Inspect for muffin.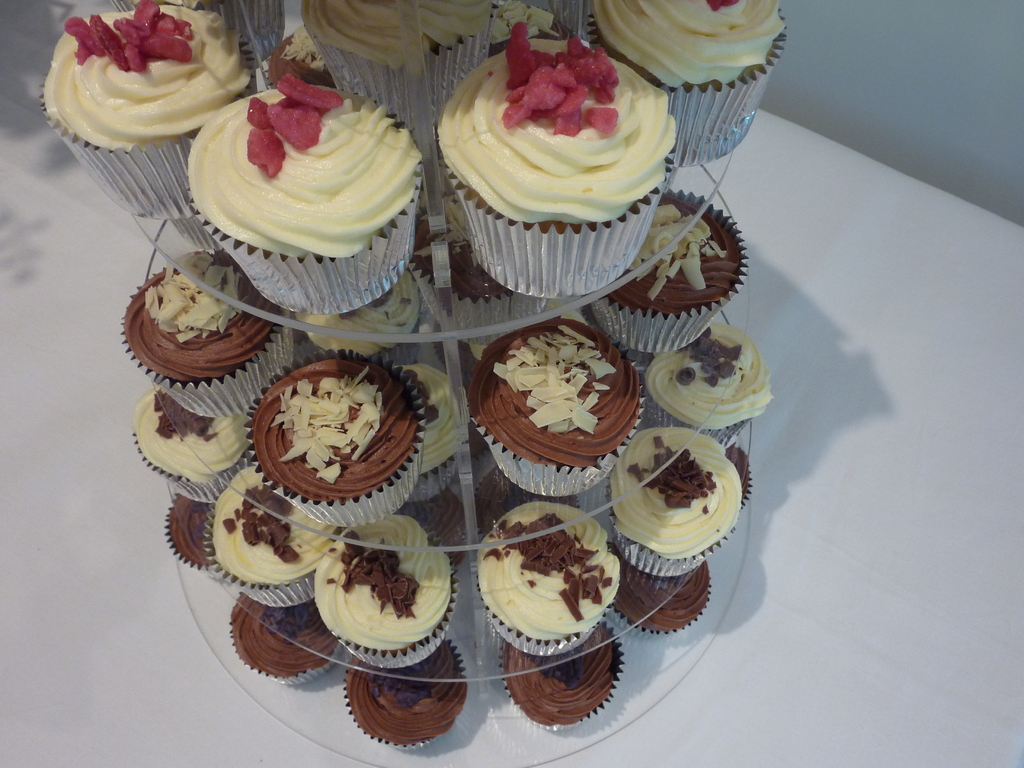
Inspection: x1=468, y1=496, x2=624, y2=657.
